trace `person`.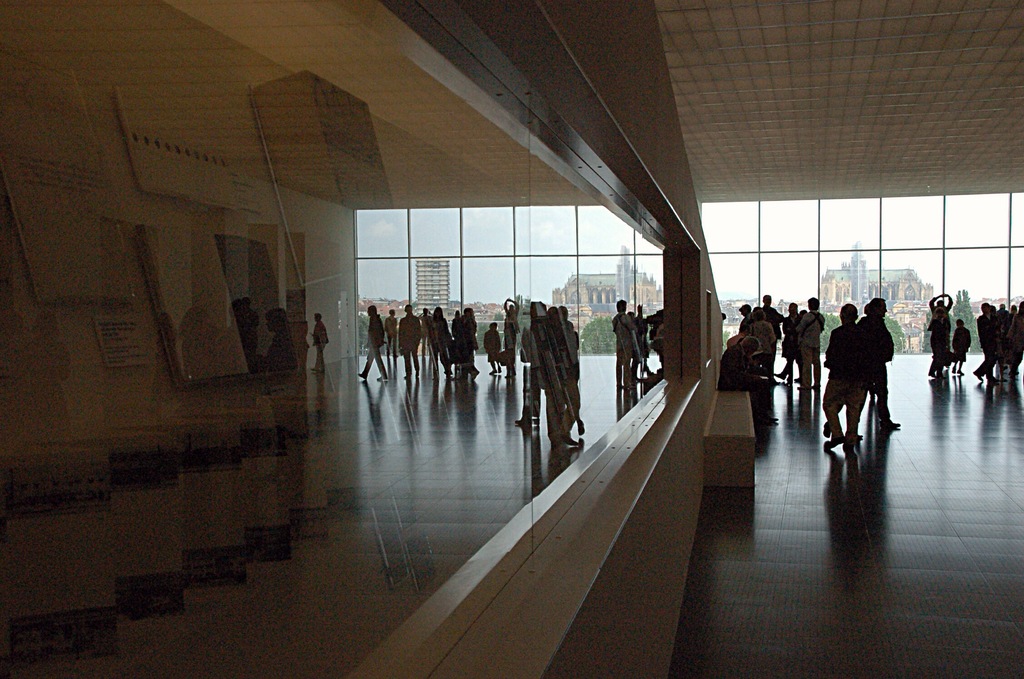
Traced to 783:302:796:384.
